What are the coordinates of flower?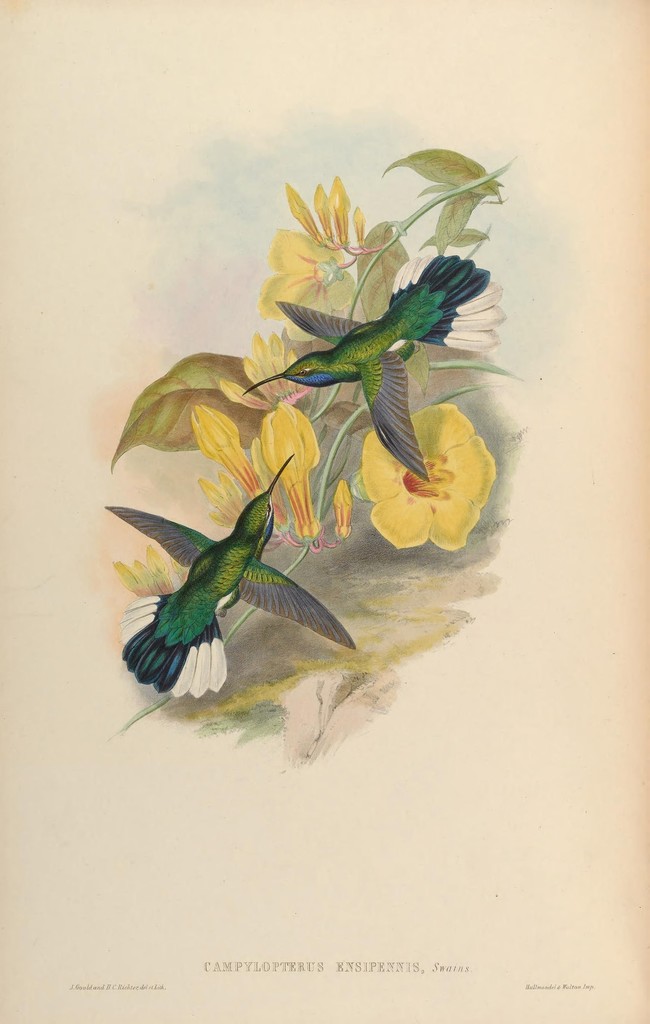
264/228/362/342.
